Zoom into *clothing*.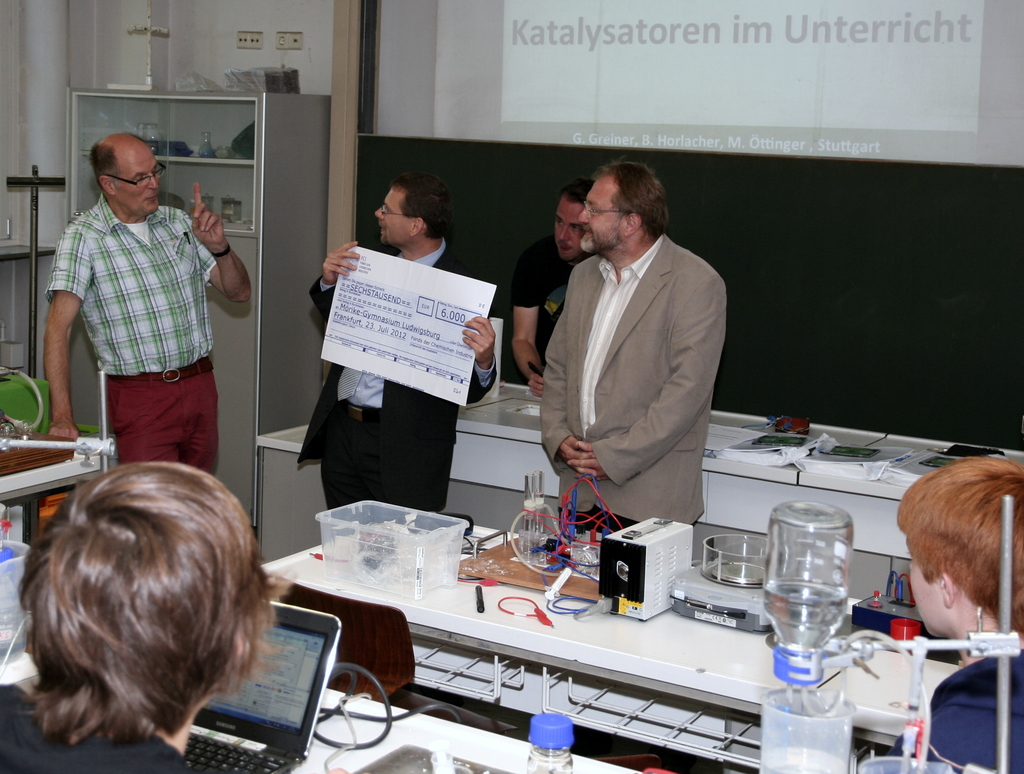
Zoom target: 0 668 199 773.
